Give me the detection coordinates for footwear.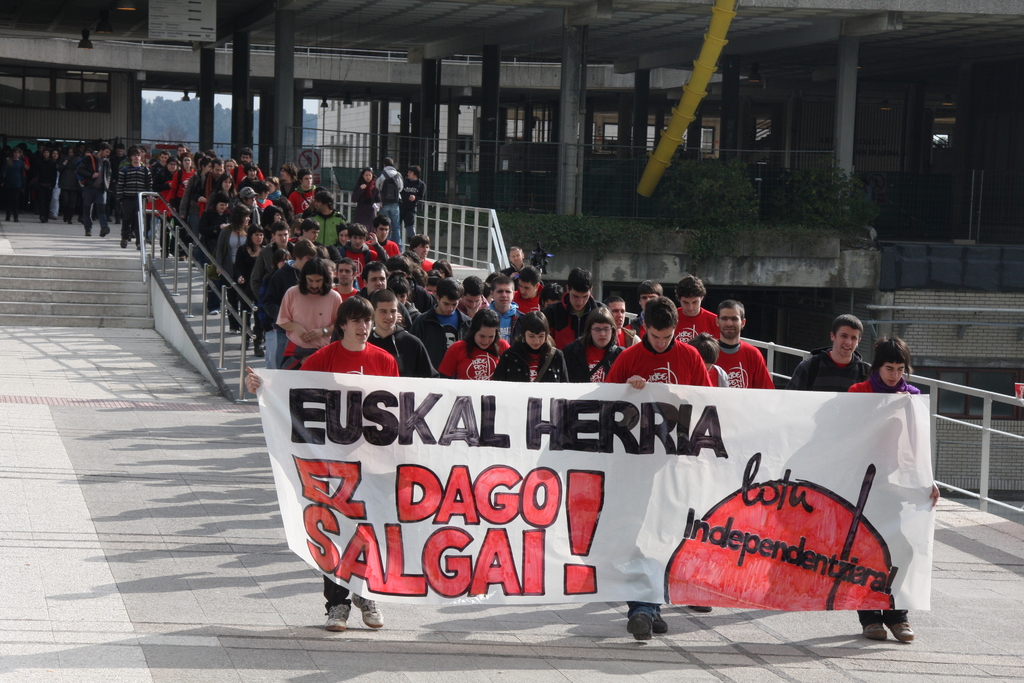
box=[890, 620, 917, 641].
